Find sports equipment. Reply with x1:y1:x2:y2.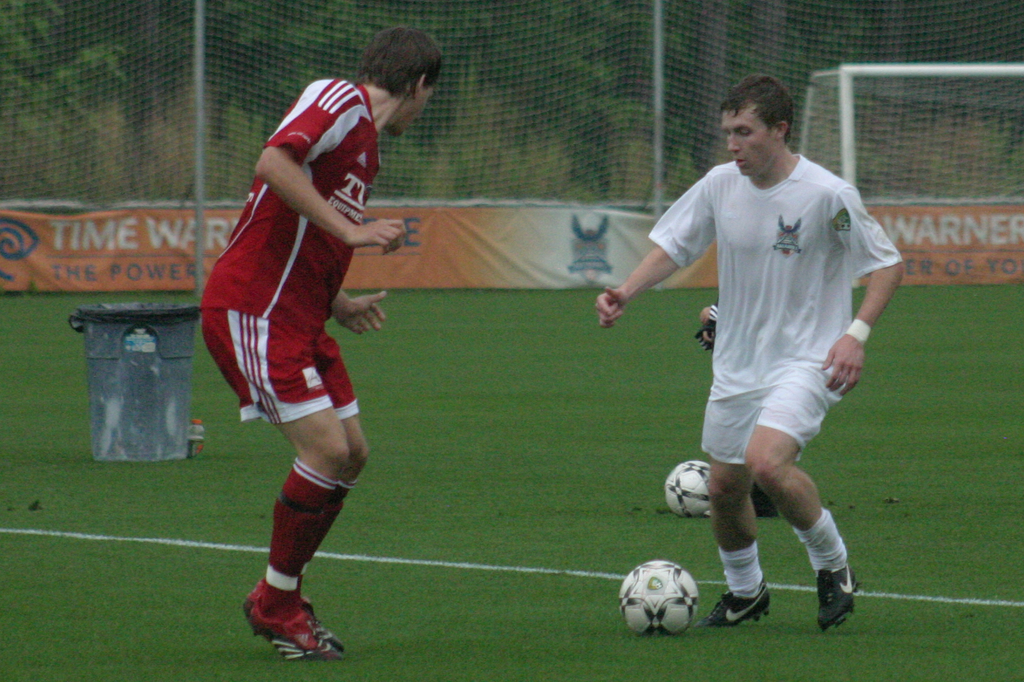
621:557:696:635.
